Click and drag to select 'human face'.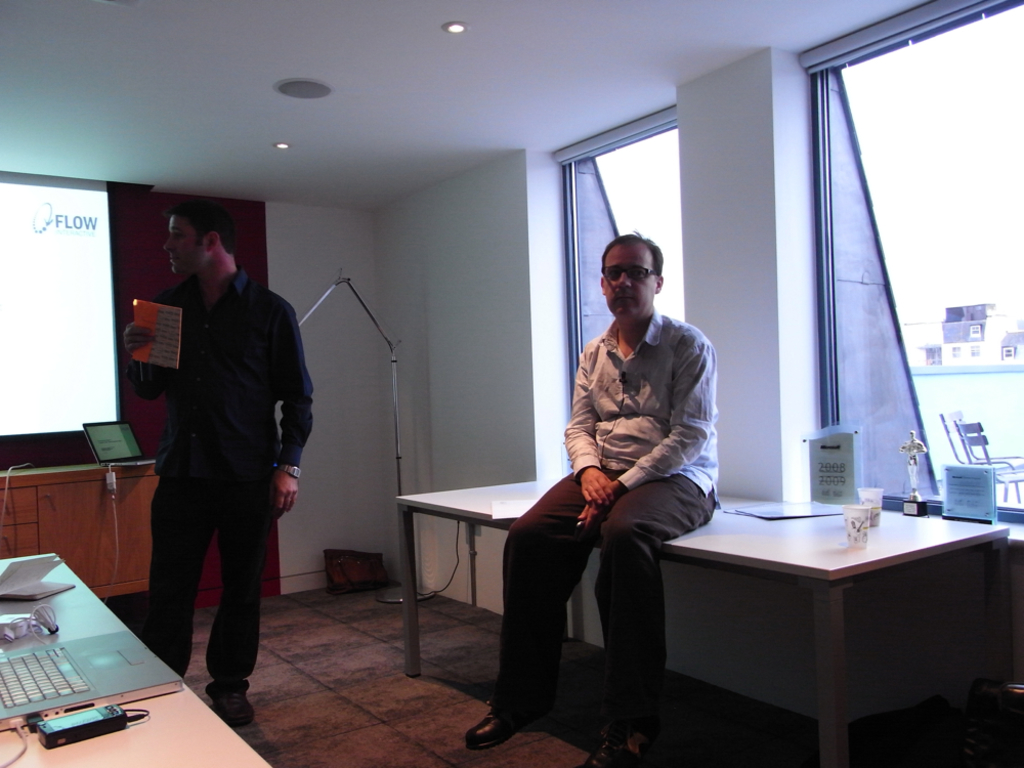
Selection: <box>162,216,208,275</box>.
